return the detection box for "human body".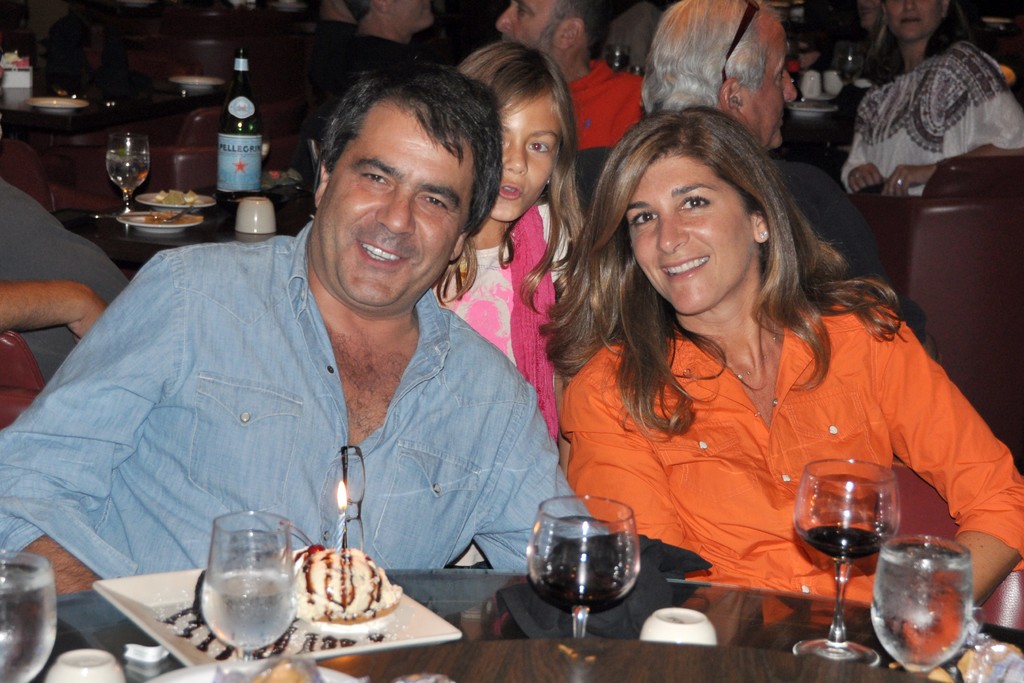
{"x1": 837, "y1": 40, "x2": 1023, "y2": 198}.
